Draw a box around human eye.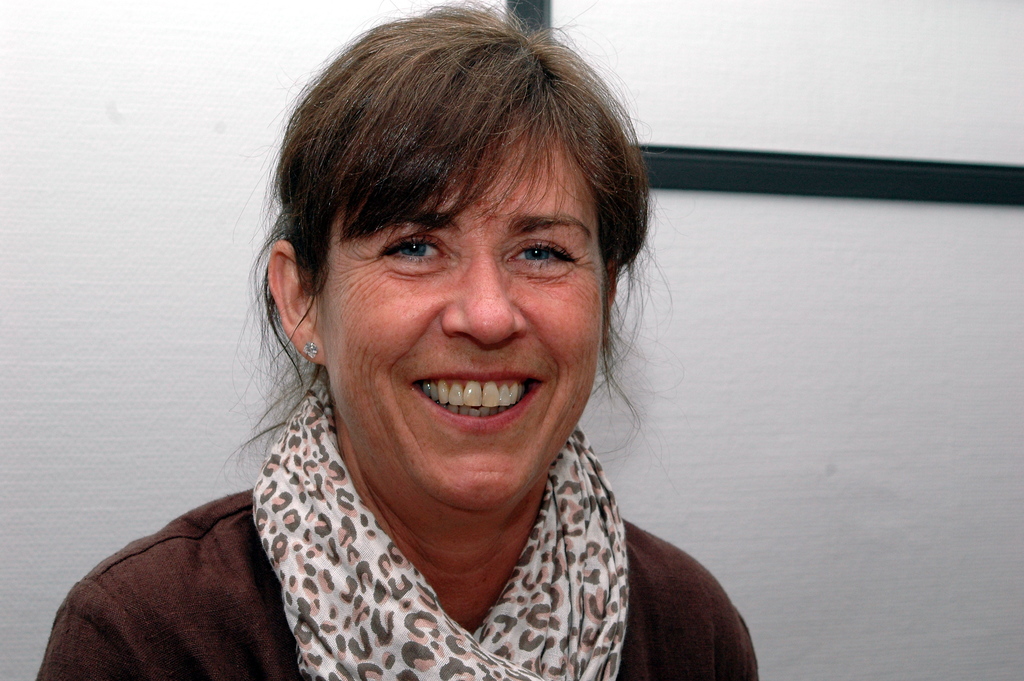
crop(501, 235, 580, 284).
